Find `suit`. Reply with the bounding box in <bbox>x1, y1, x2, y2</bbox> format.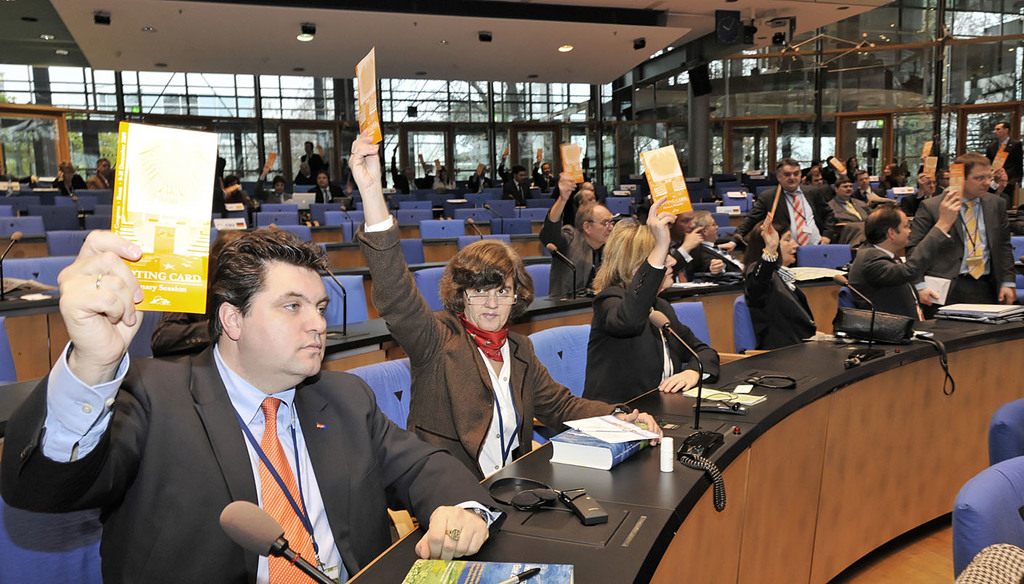
<bbox>428, 176, 453, 193</bbox>.
